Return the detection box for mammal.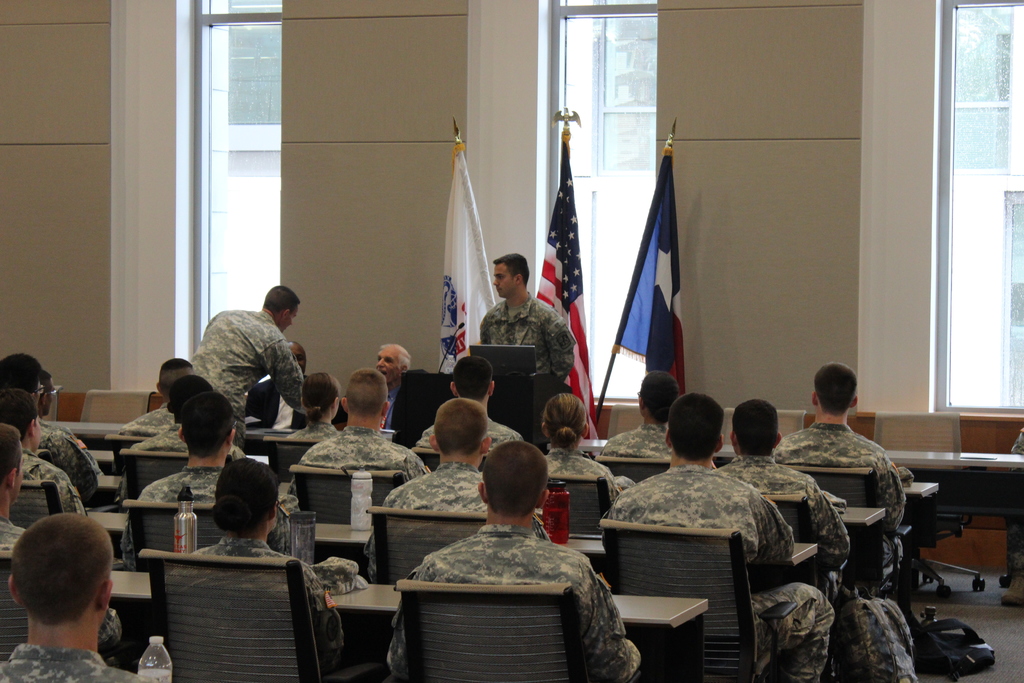
(x1=2, y1=384, x2=85, y2=524).
